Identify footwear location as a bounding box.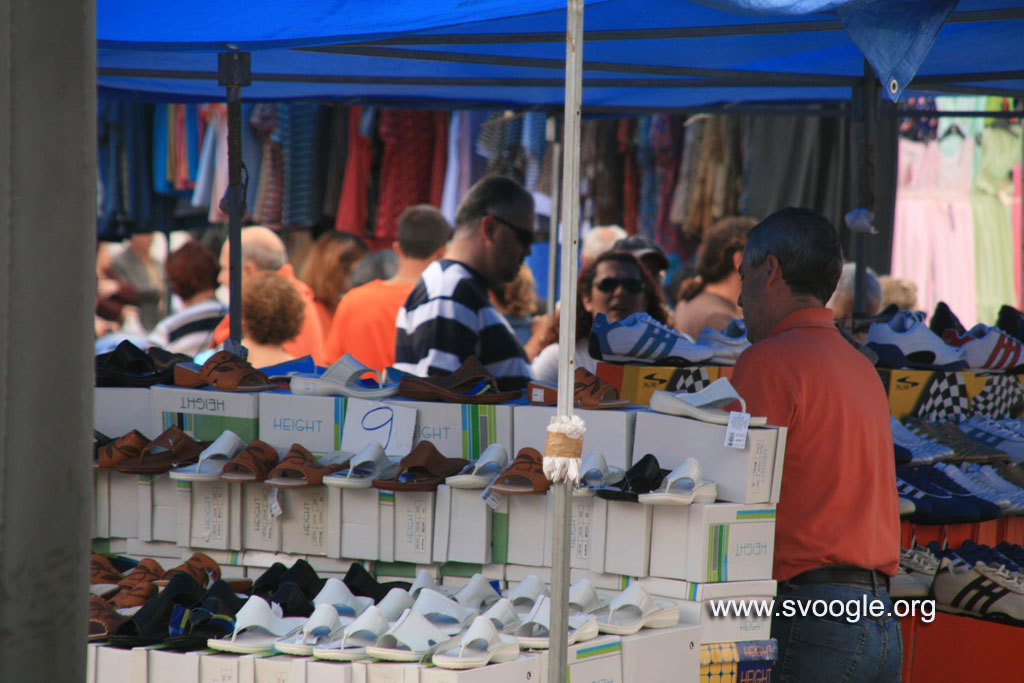
{"left": 957, "top": 309, "right": 1021, "bottom": 373}.
